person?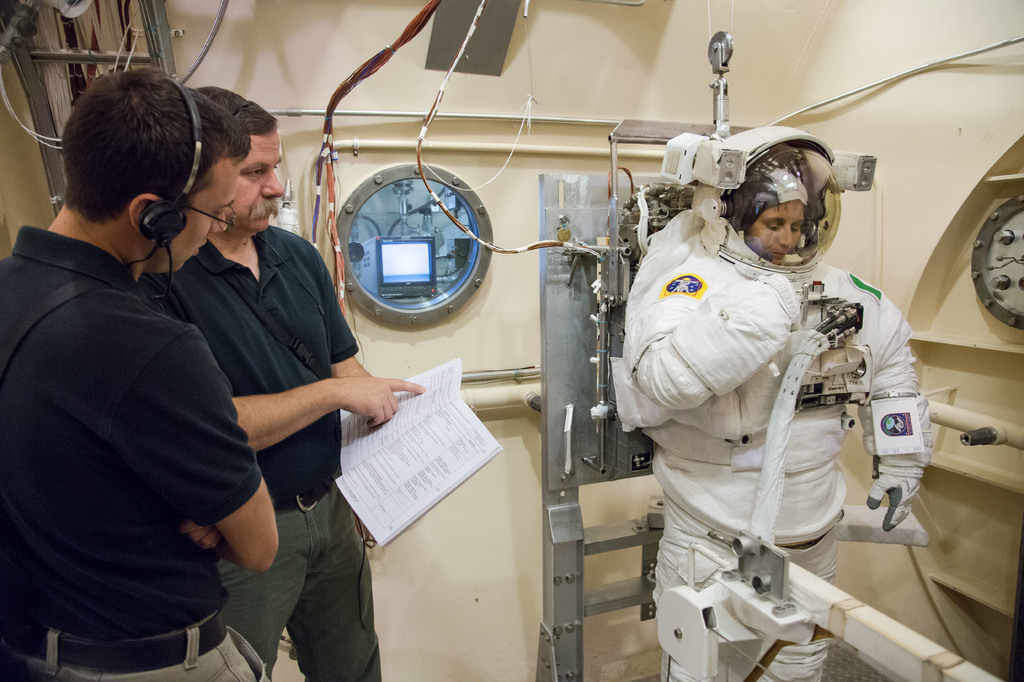
<region>611, 117, 933, 681</region>
